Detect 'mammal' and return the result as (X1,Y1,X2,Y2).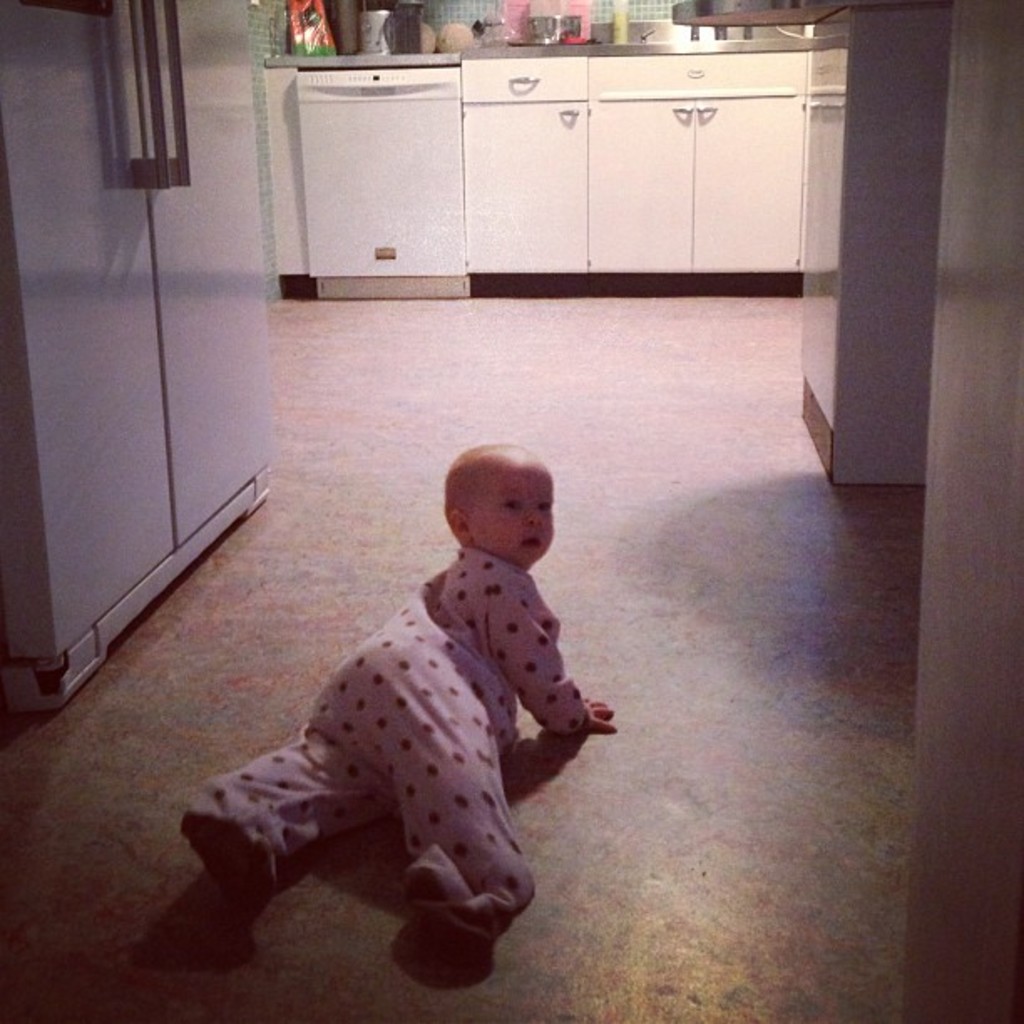
(144,402,651,964).
